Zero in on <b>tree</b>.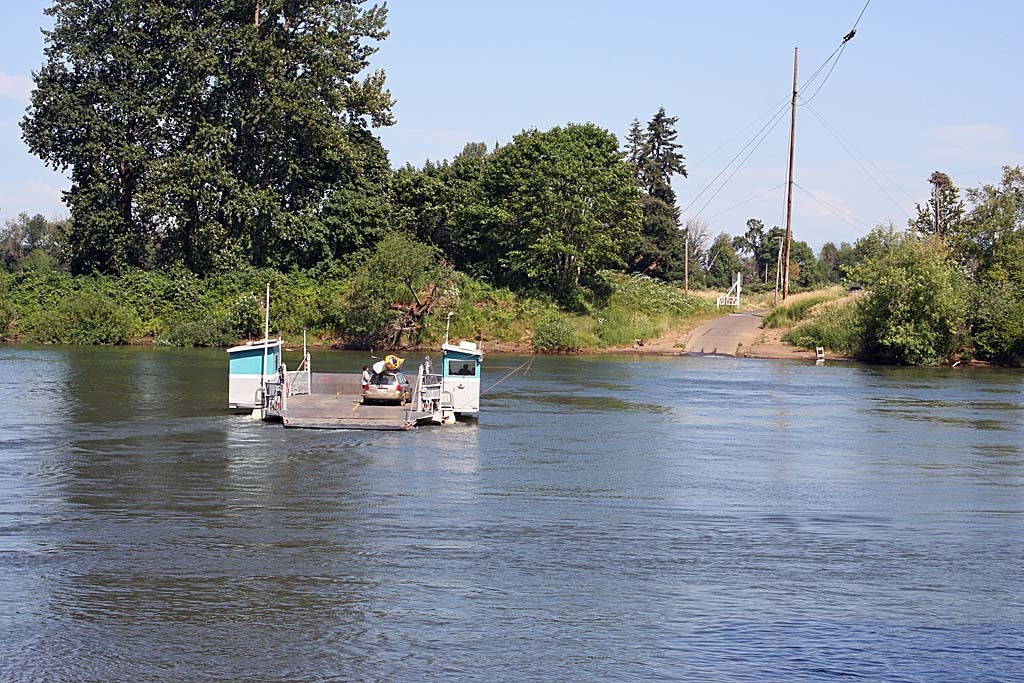
Zeroed in: select_region(775, 235, 825, 293).
